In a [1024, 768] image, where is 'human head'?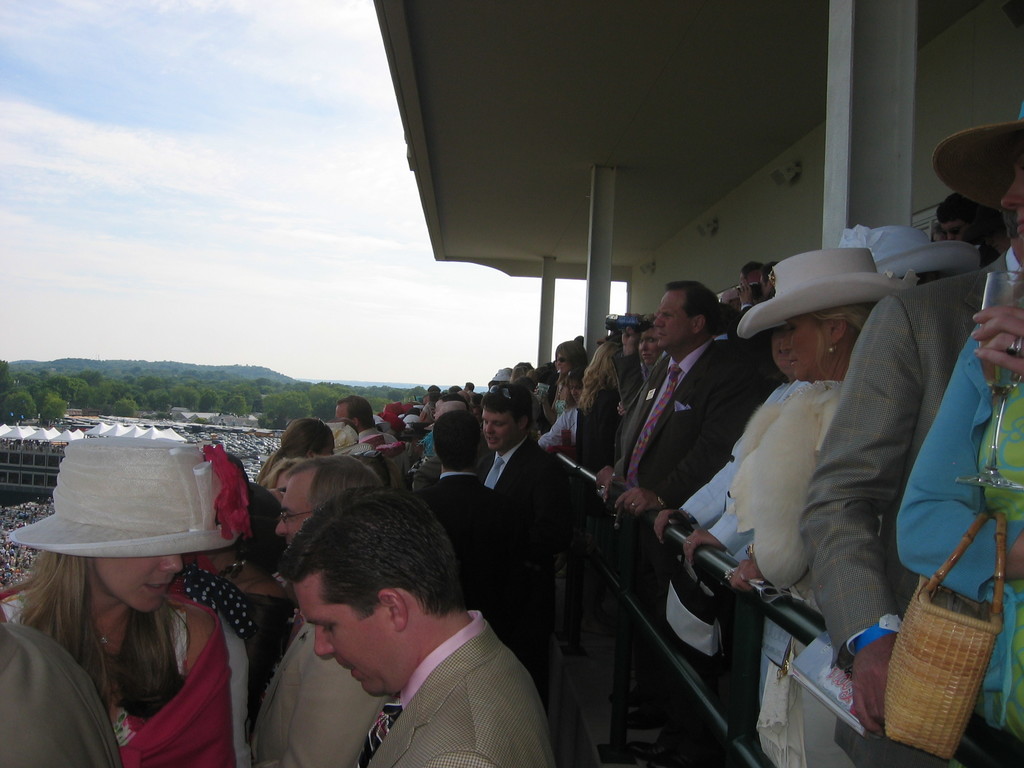
[257, 510, 464, 696].
